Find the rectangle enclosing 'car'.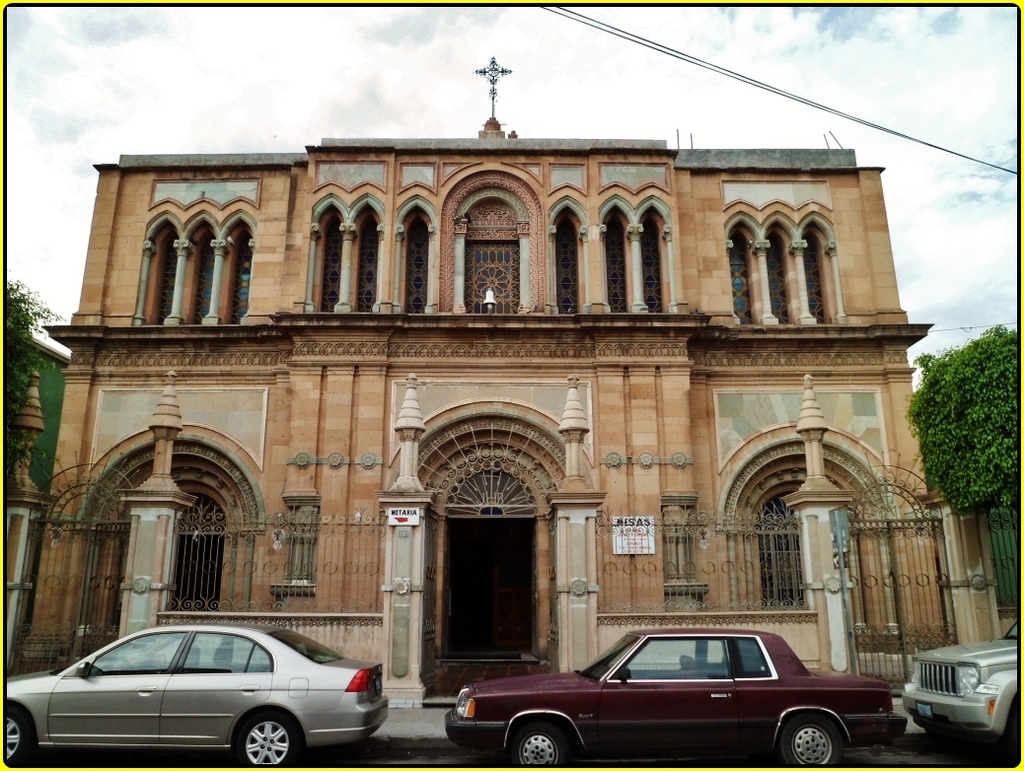
<region>441, 626, 904, 770</region>.
